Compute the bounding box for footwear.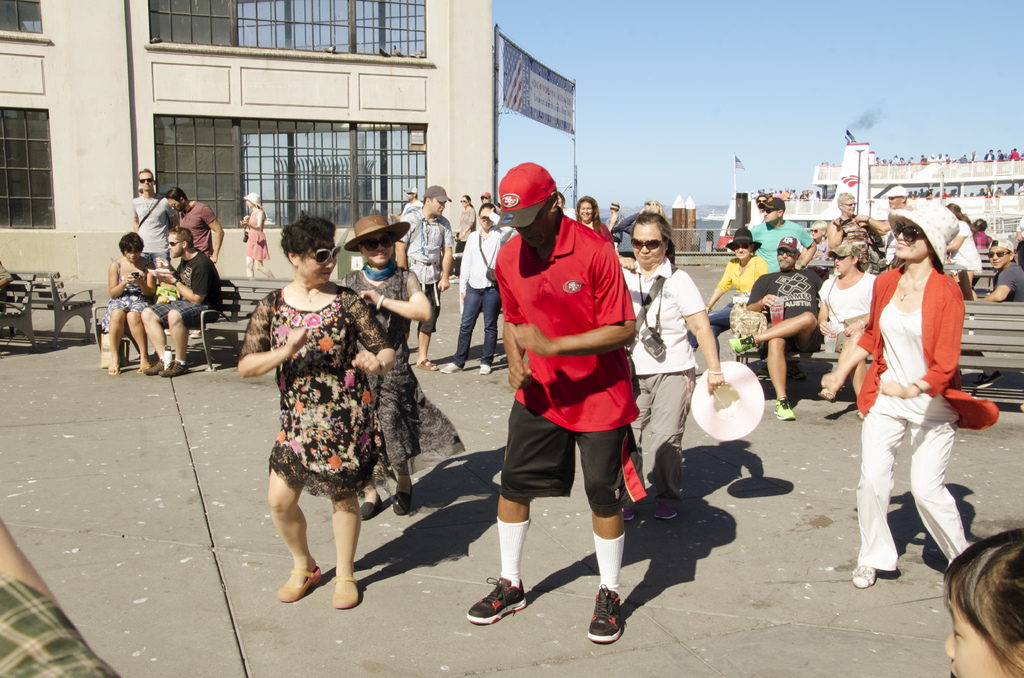
BBox(419, 357, 436, 375).
